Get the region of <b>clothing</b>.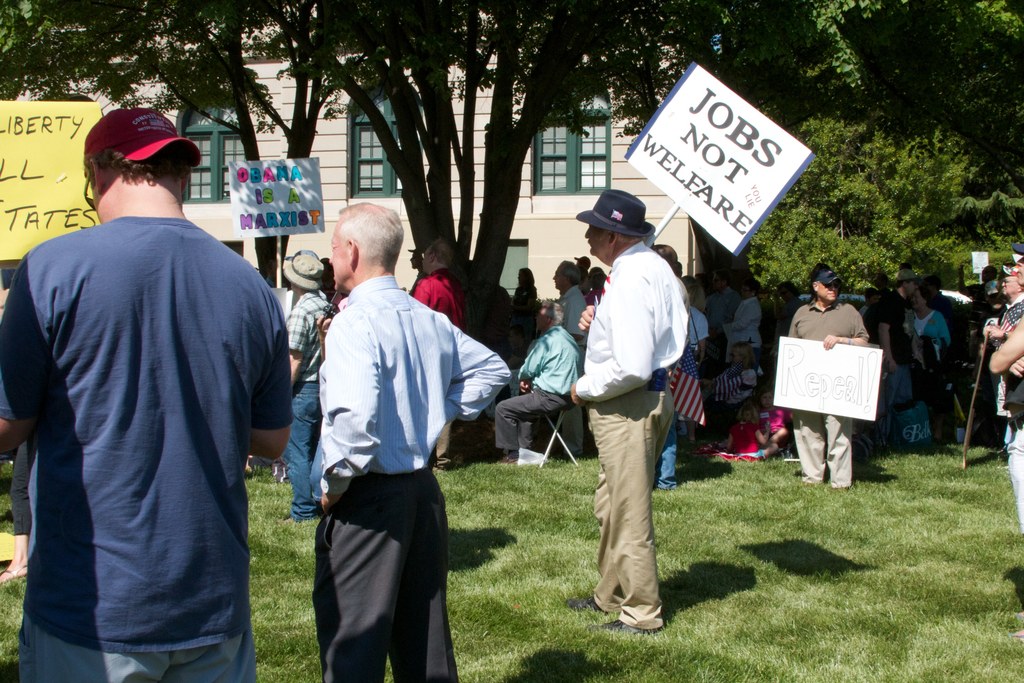
[x1=781, y1=288, x2=868, y2=490].
